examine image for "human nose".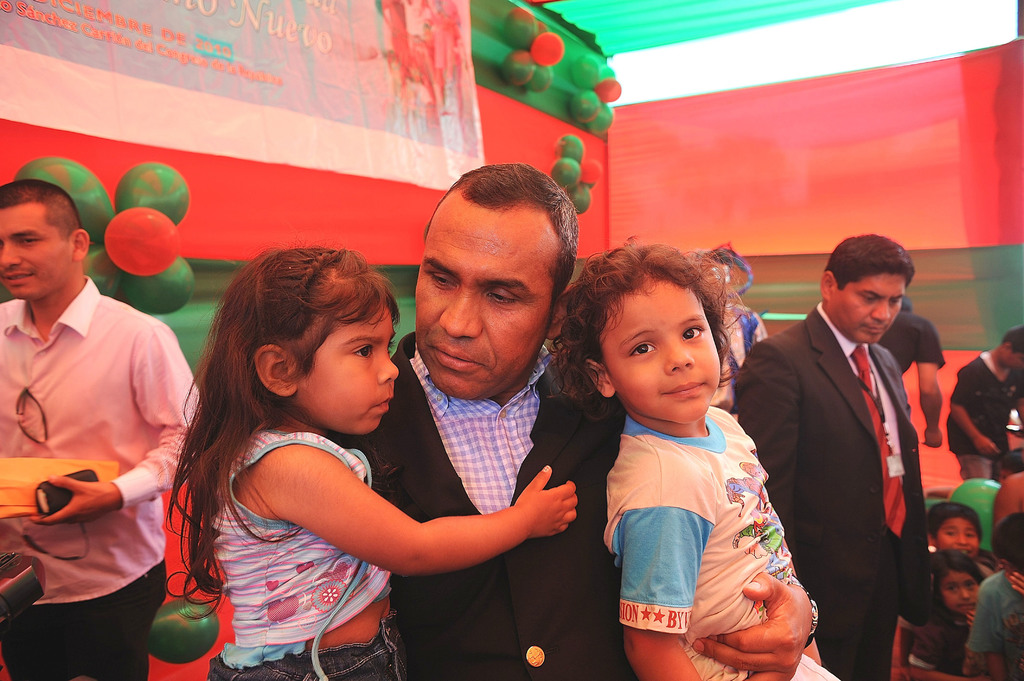
Examination result: [x1=870, y1=298, x2=891, y2=324].
